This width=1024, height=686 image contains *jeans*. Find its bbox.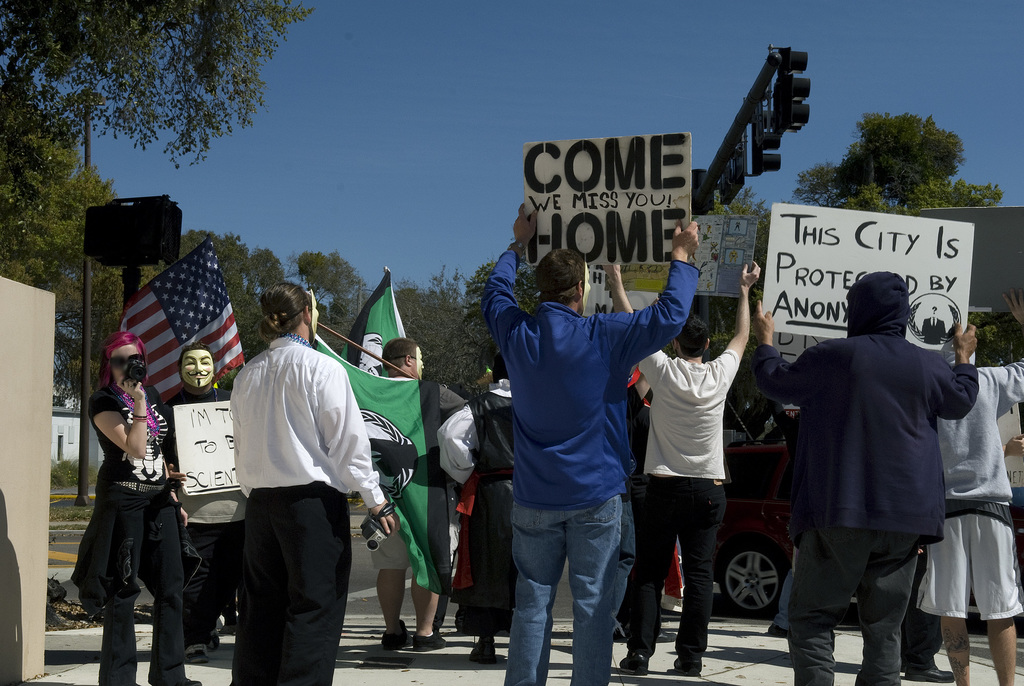
region(810, 534, 913, 685).
